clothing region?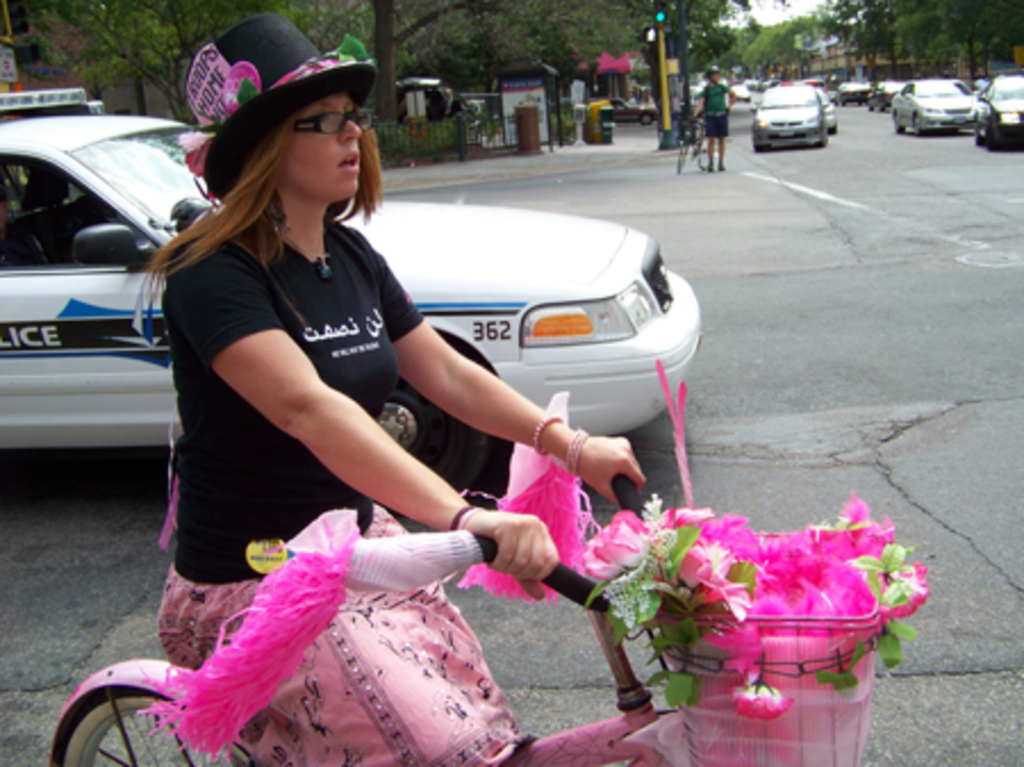
detection(155, 139, 437, 624)
